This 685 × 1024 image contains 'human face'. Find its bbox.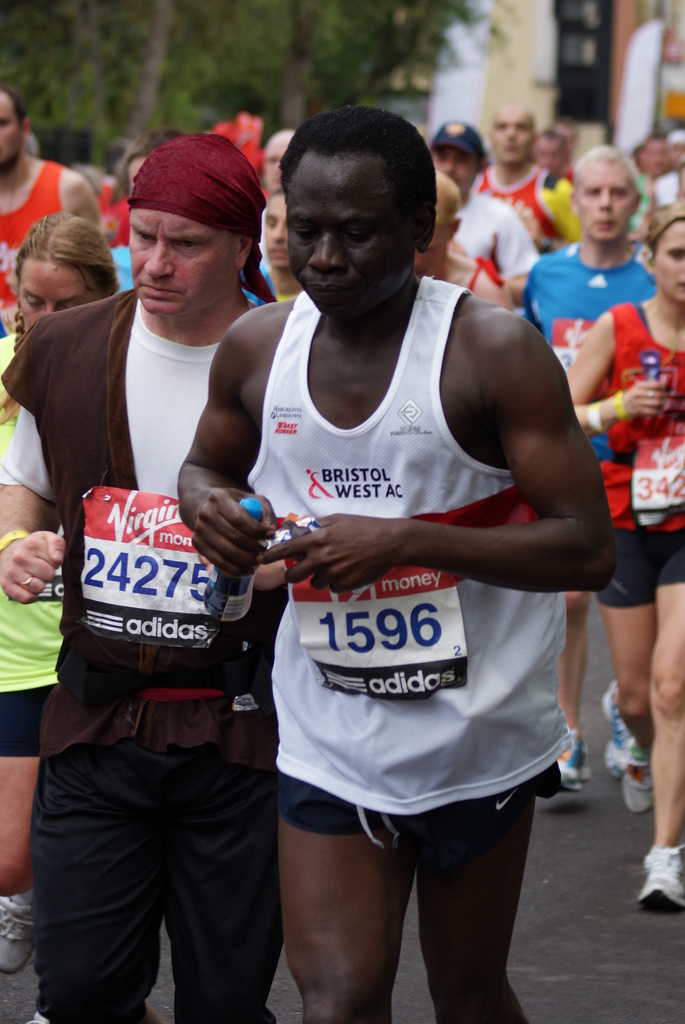
(x1=265, y1=195, x2=288, y2=268).
